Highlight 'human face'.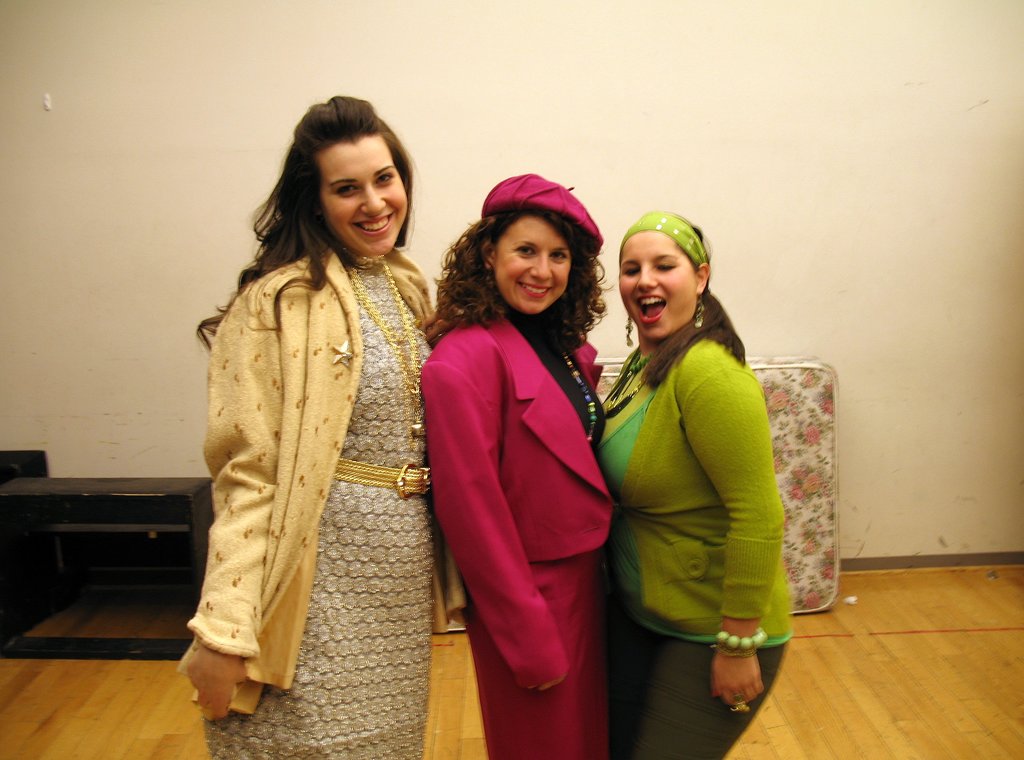
Highlighted region: 316:133:408:255.
